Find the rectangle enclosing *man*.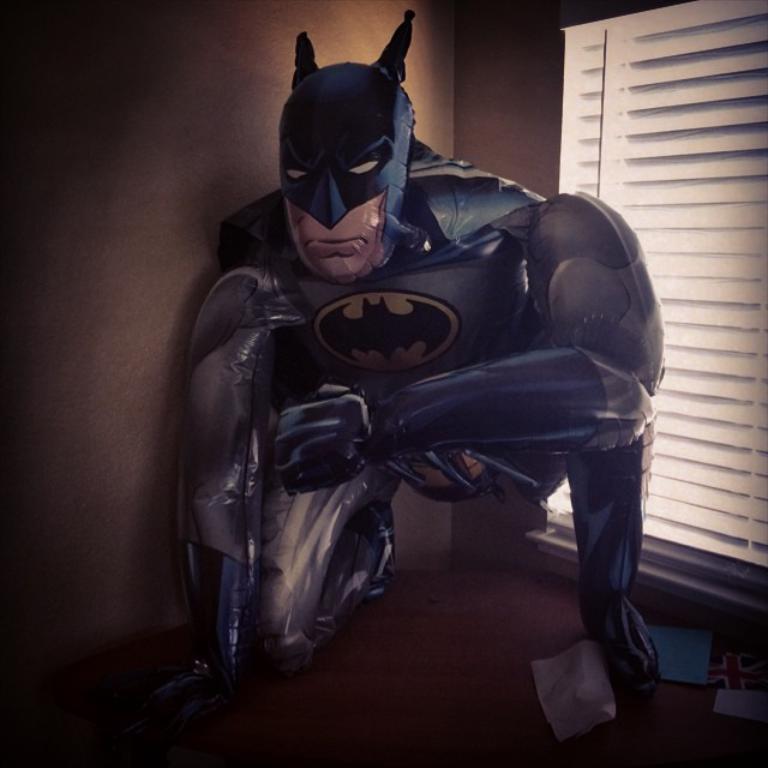
232/96/643/697.
